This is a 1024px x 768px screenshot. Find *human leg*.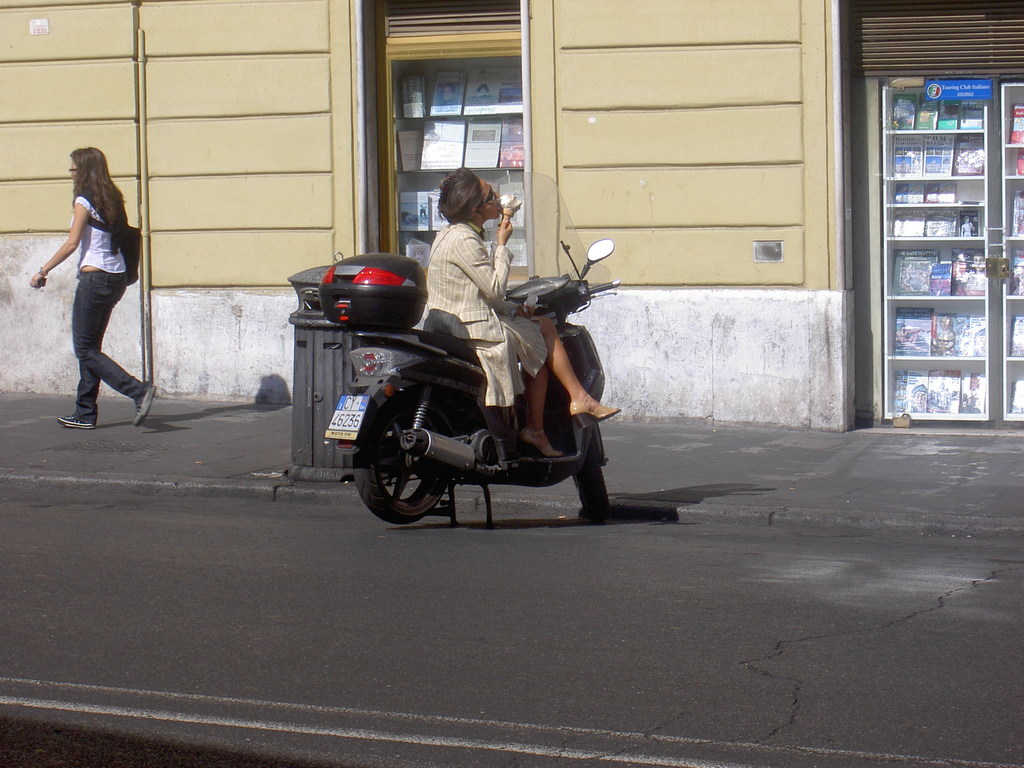
Bounding box: <region>527, 311, 619, 426</region>.
